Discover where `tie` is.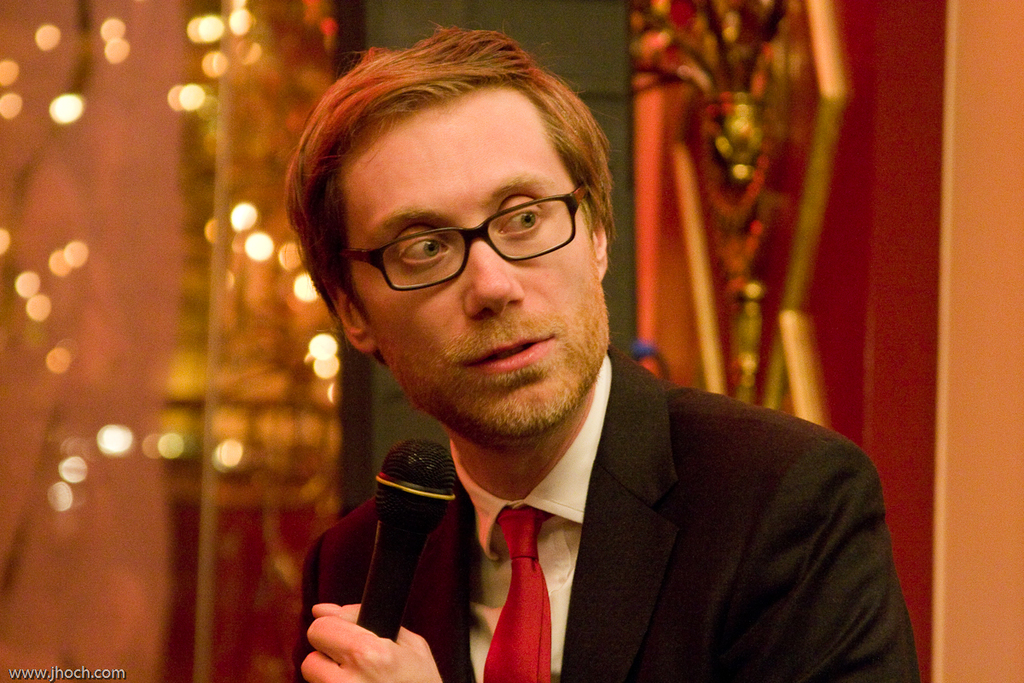
Discovered at select_region(482, 504, 556, 682).
